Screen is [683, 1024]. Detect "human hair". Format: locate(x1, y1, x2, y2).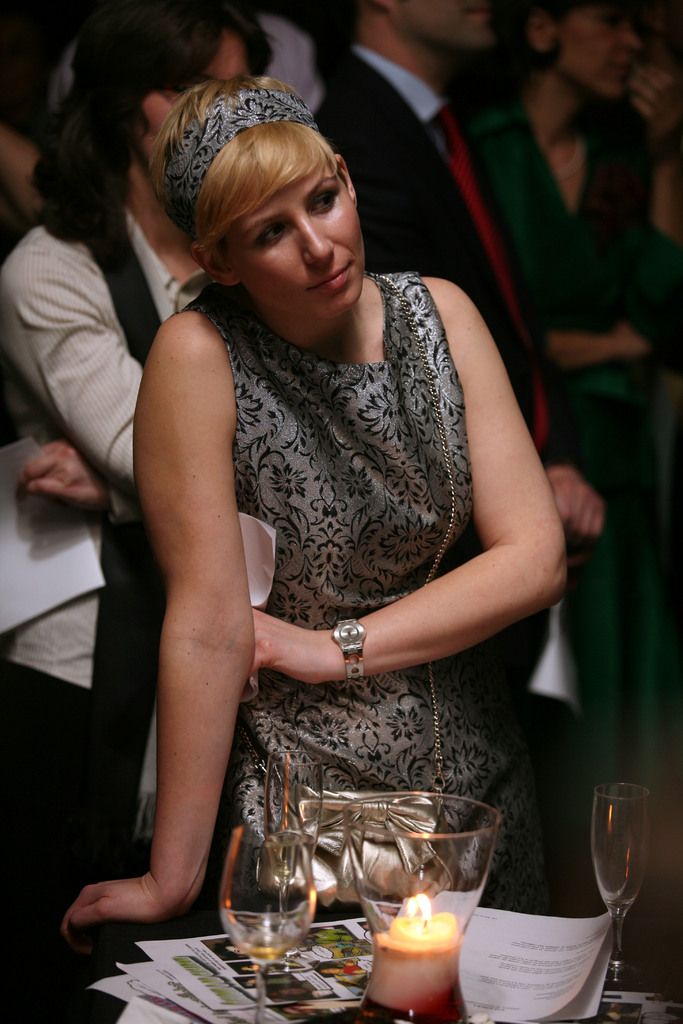
locate(174, 86, 367, 293).
